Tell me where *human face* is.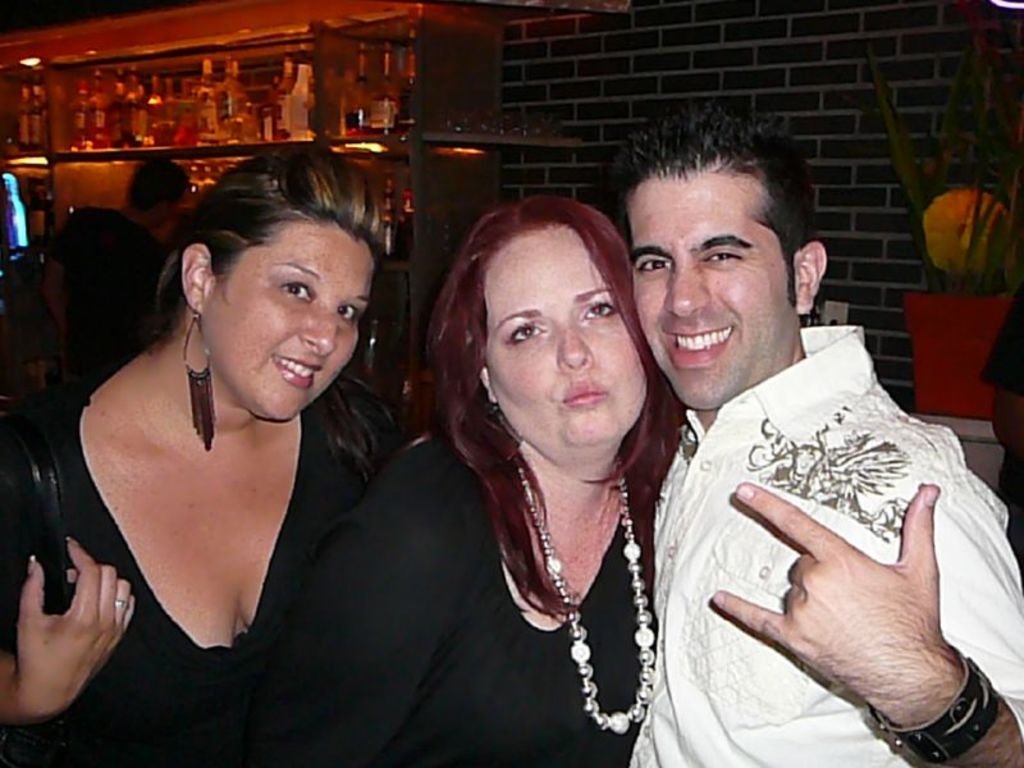
*human face* is at Rect(195, 214, 378, 421).
